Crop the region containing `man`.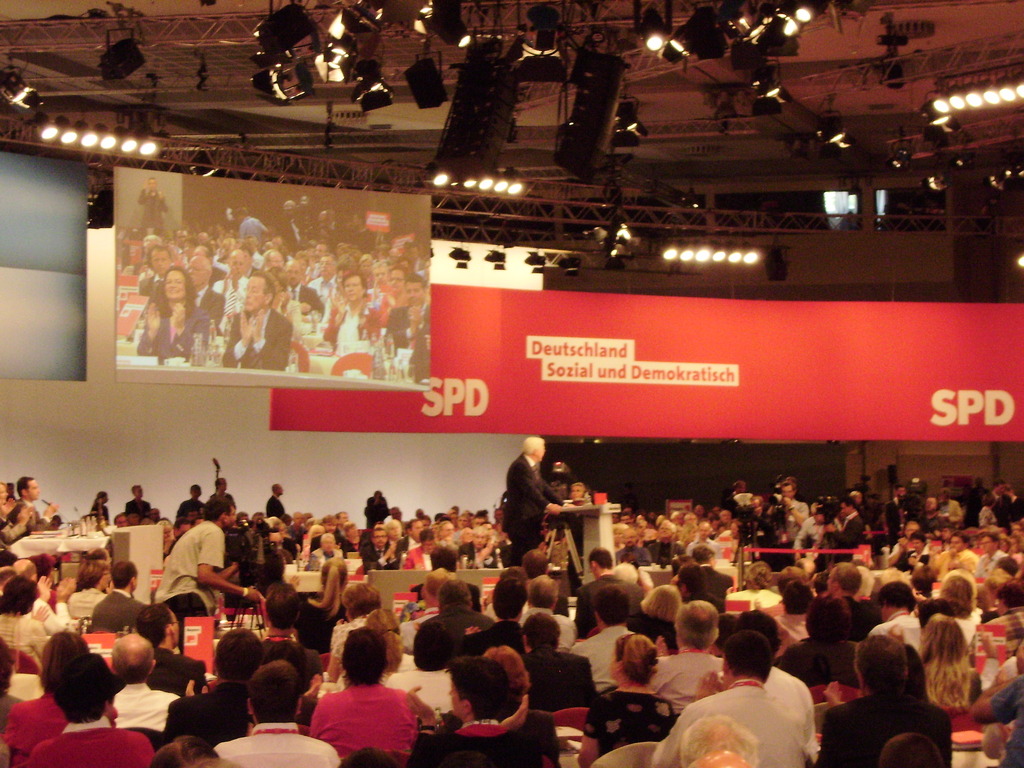
Crop region: l=132, t=605, r=207, b=696.
